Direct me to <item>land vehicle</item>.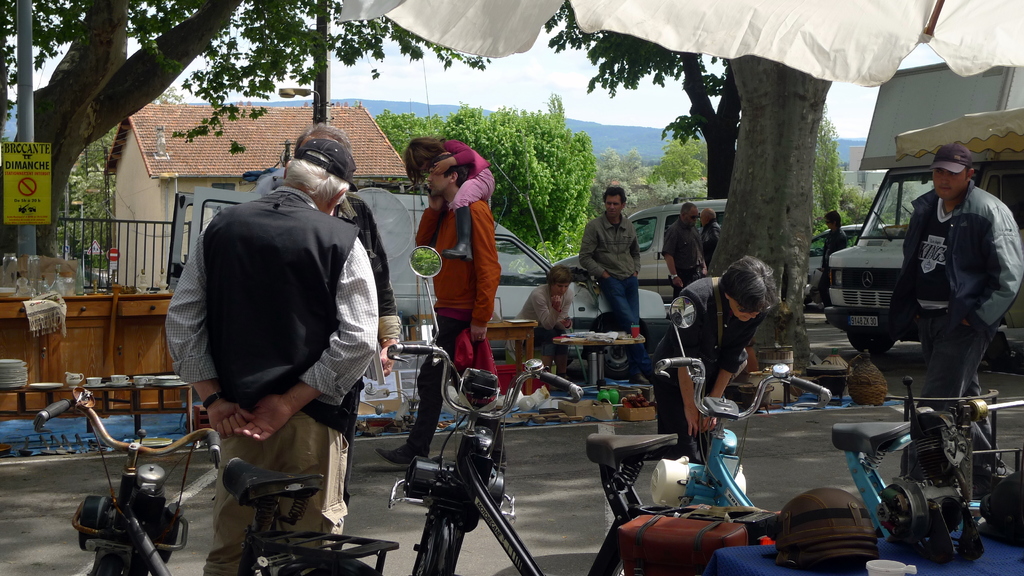
Direction: box=[805, 220, 886, 302].
